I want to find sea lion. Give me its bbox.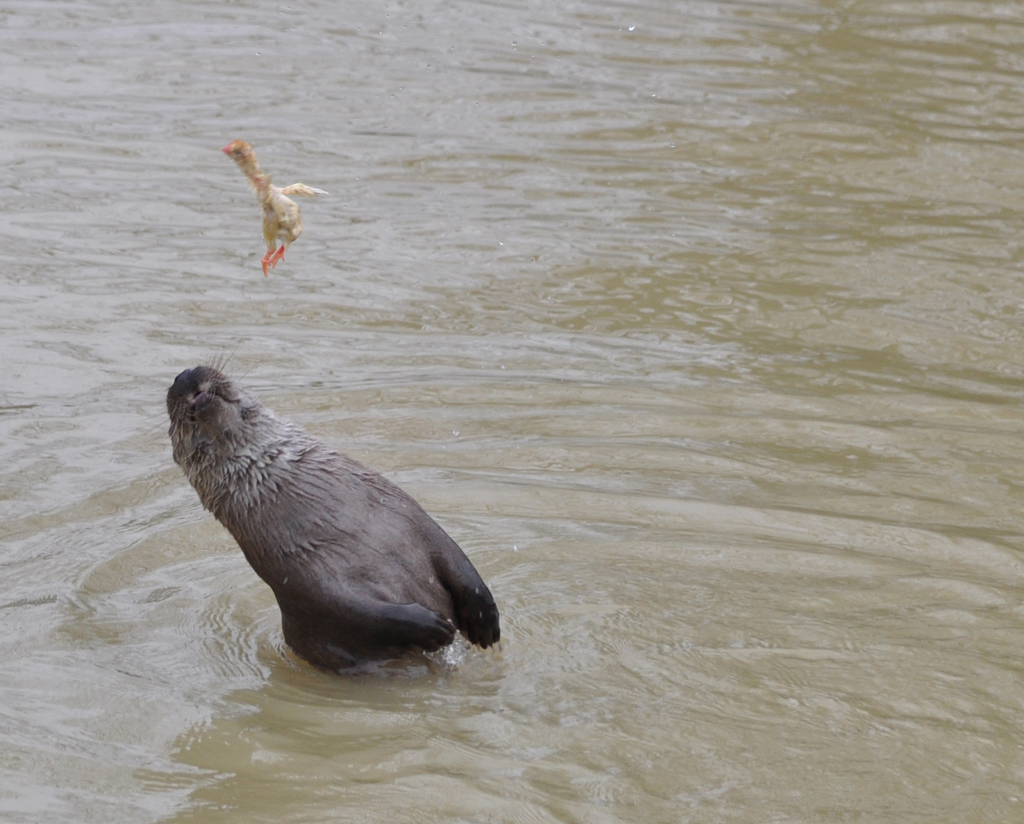
145 334 499 687.
